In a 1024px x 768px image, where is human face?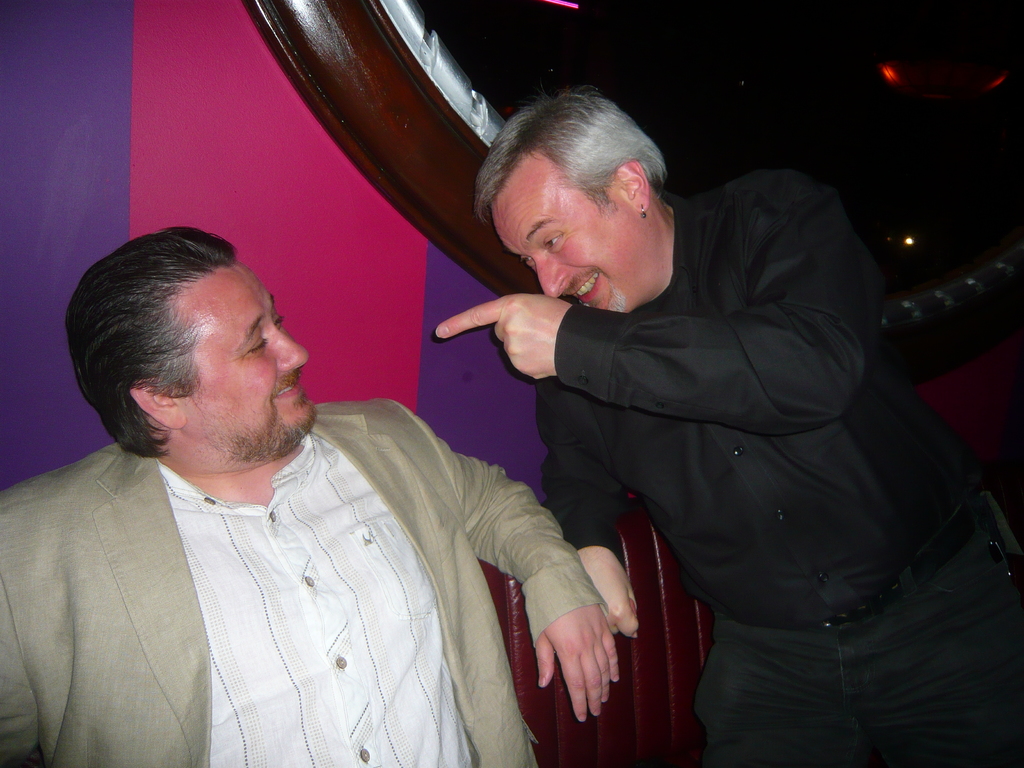
(x1=492, y1=150, x2=657, y2=309).
